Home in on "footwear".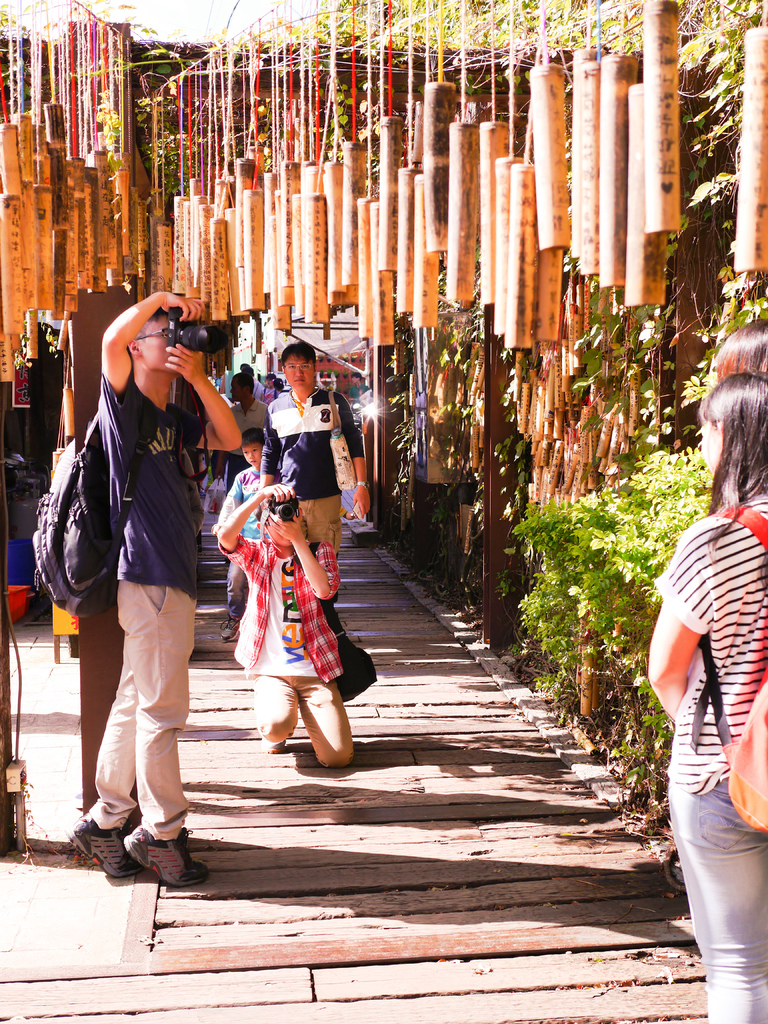
Homed in at [262, 736, 301, 757].
